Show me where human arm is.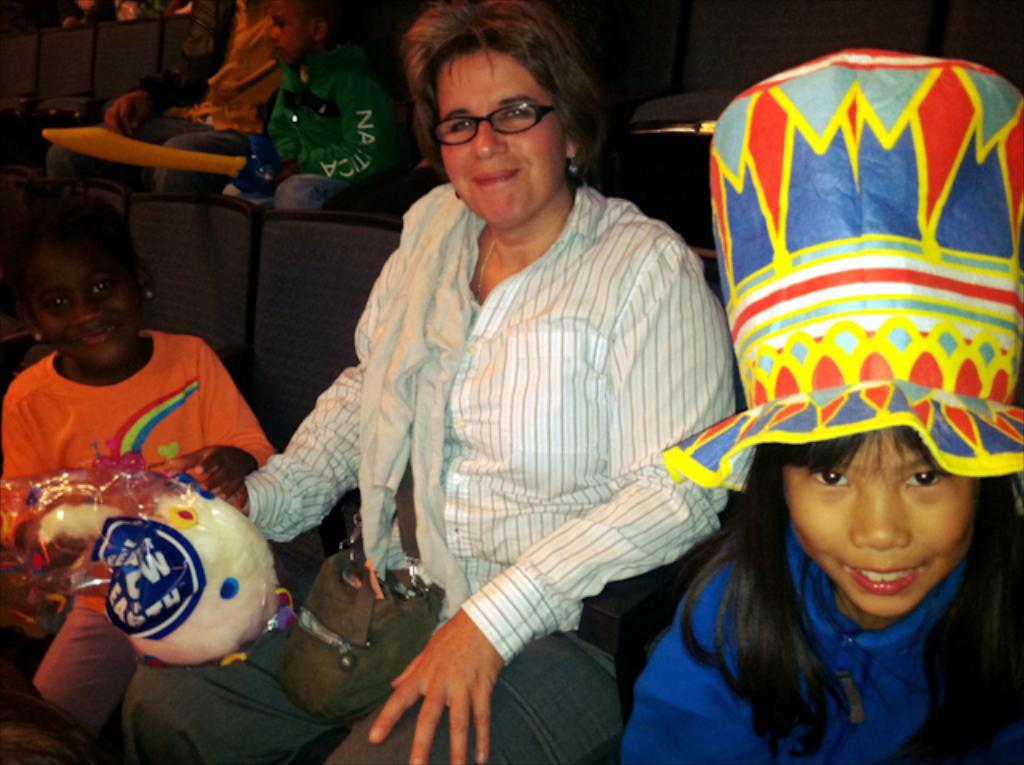
human arm is at [202,250,395,543].
